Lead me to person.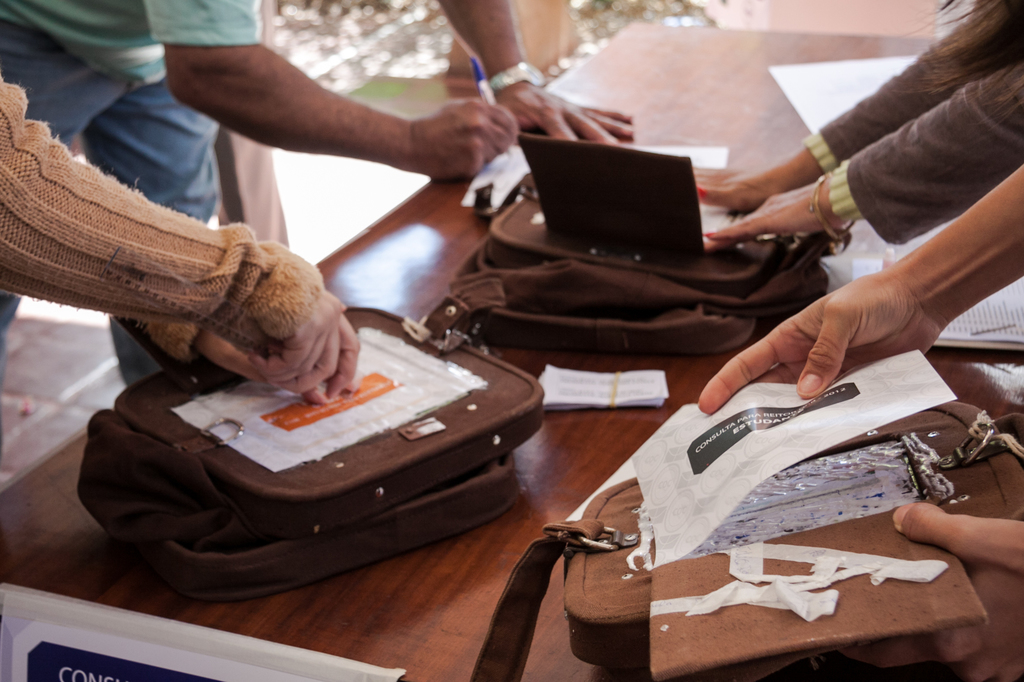
Lead to pyautogui.locateOnScreen(0, 77, 362, 404).
